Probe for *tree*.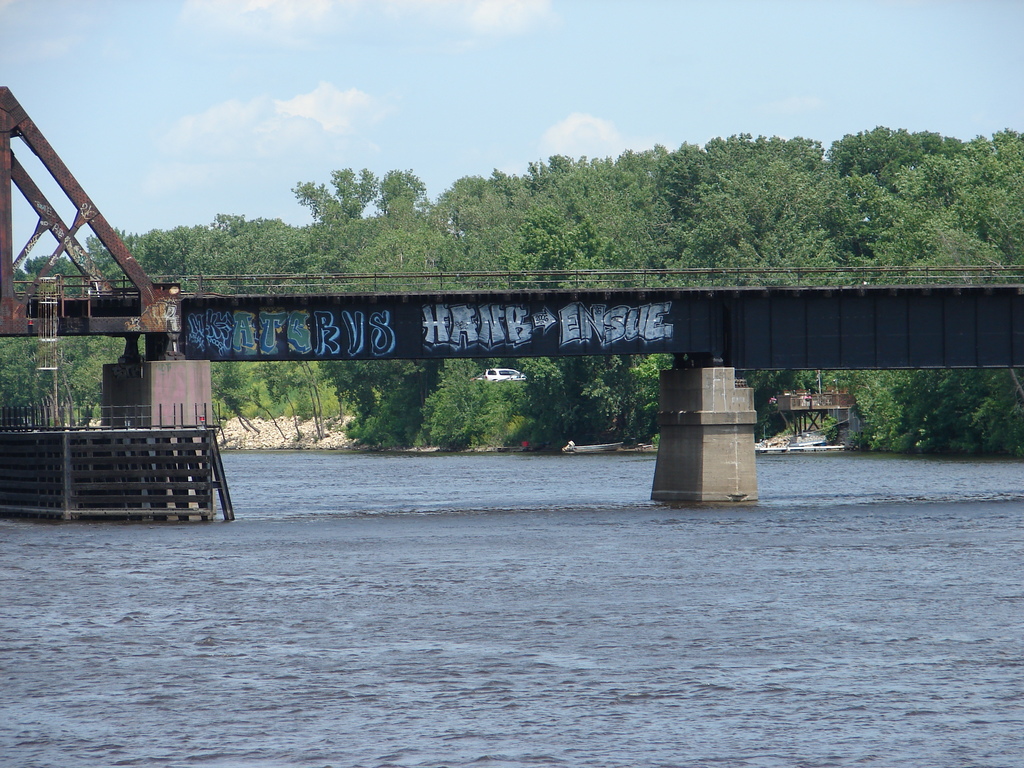
Probe result: crop(563, 348, 623, 444).
